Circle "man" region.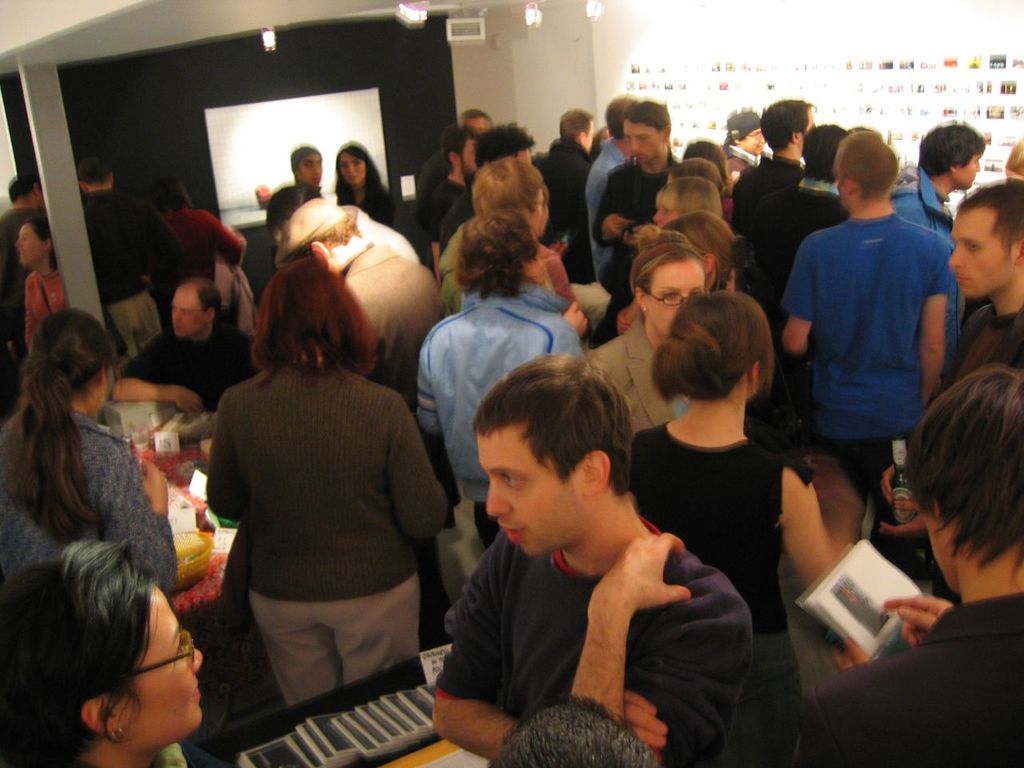
Region: [263,143,325,234].
